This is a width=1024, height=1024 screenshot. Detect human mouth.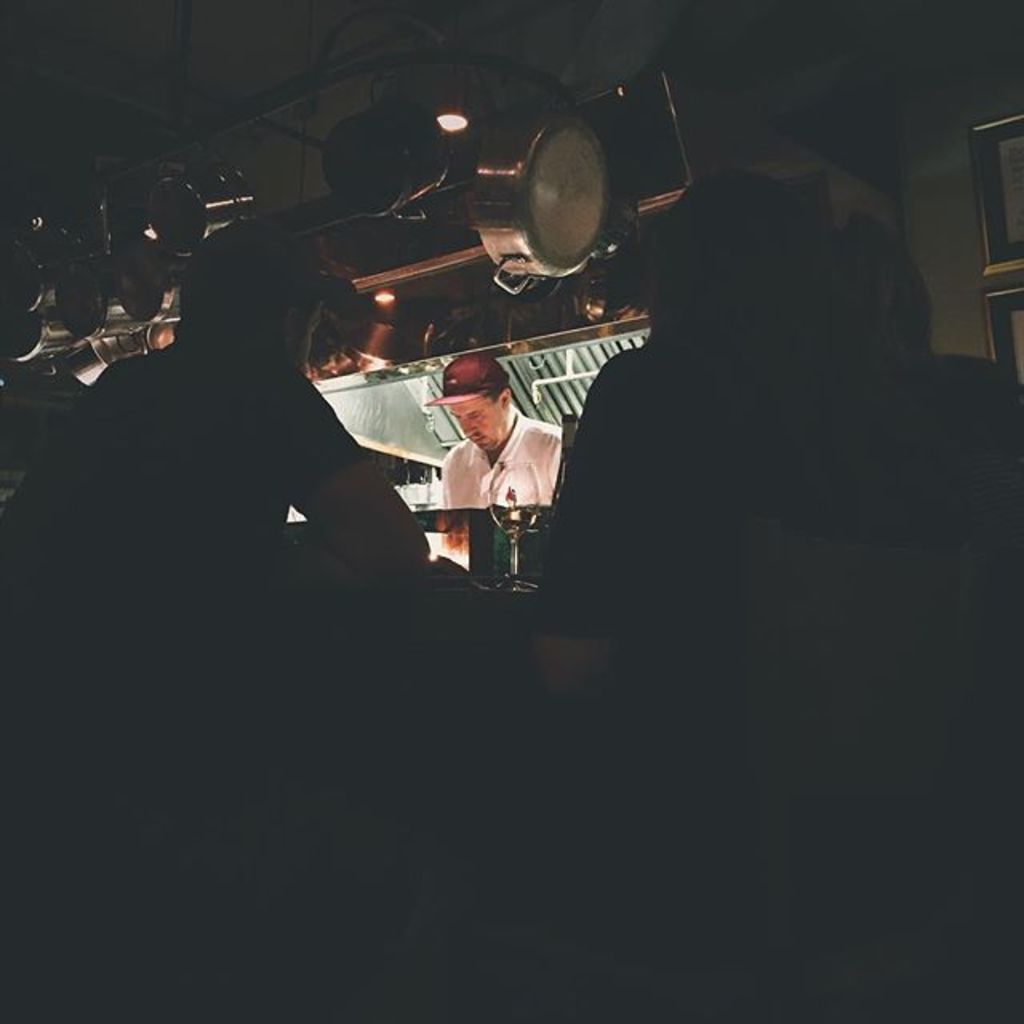
box=[469, 434, 486, 450].
